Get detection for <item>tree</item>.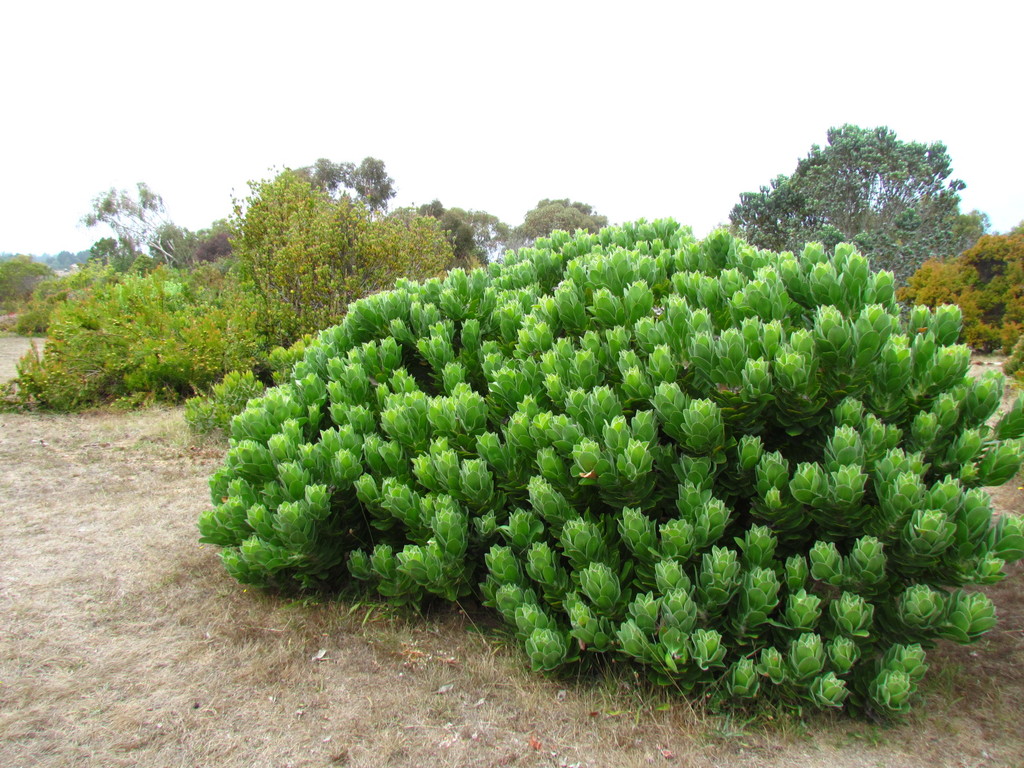
Detection: x1=717, y1=97, x2=1000, y2=284.
